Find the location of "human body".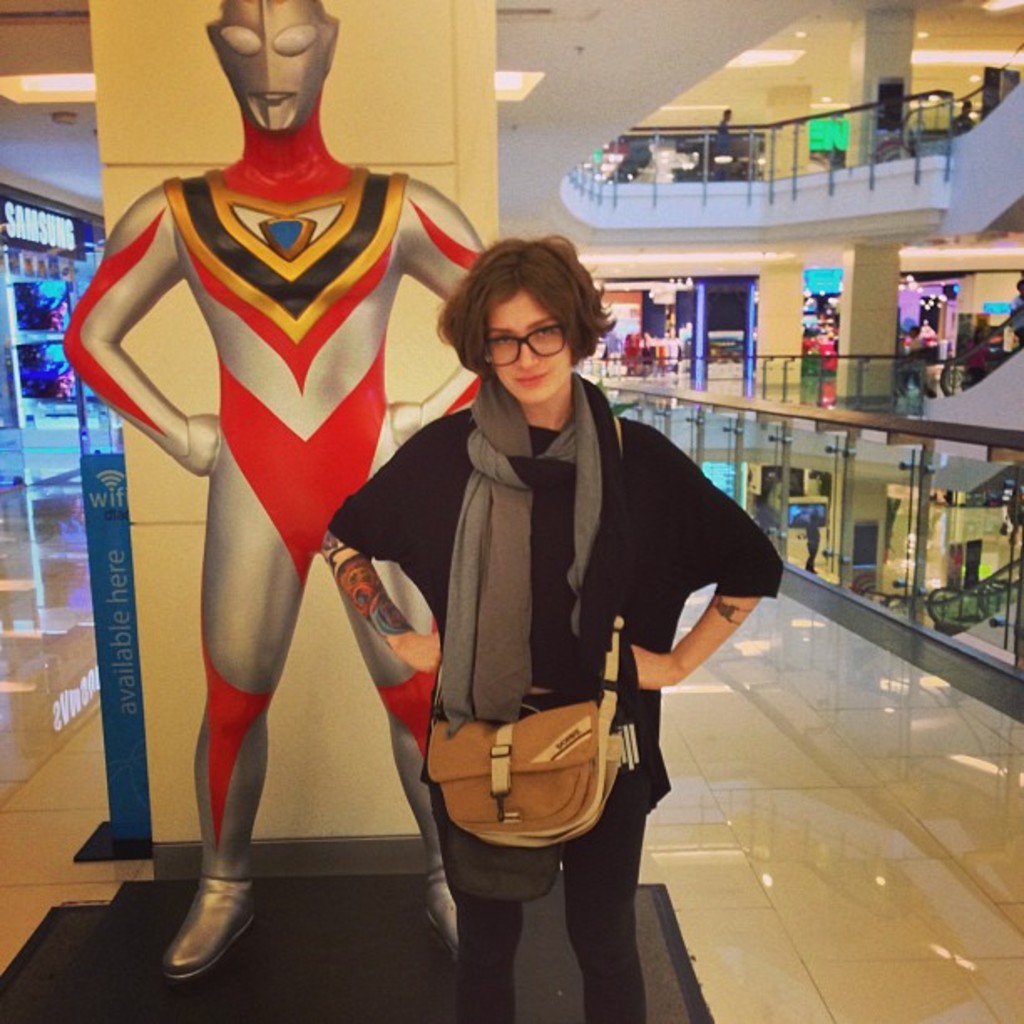
Location: <bbox>952, 122, 980, 131</bbox>.
